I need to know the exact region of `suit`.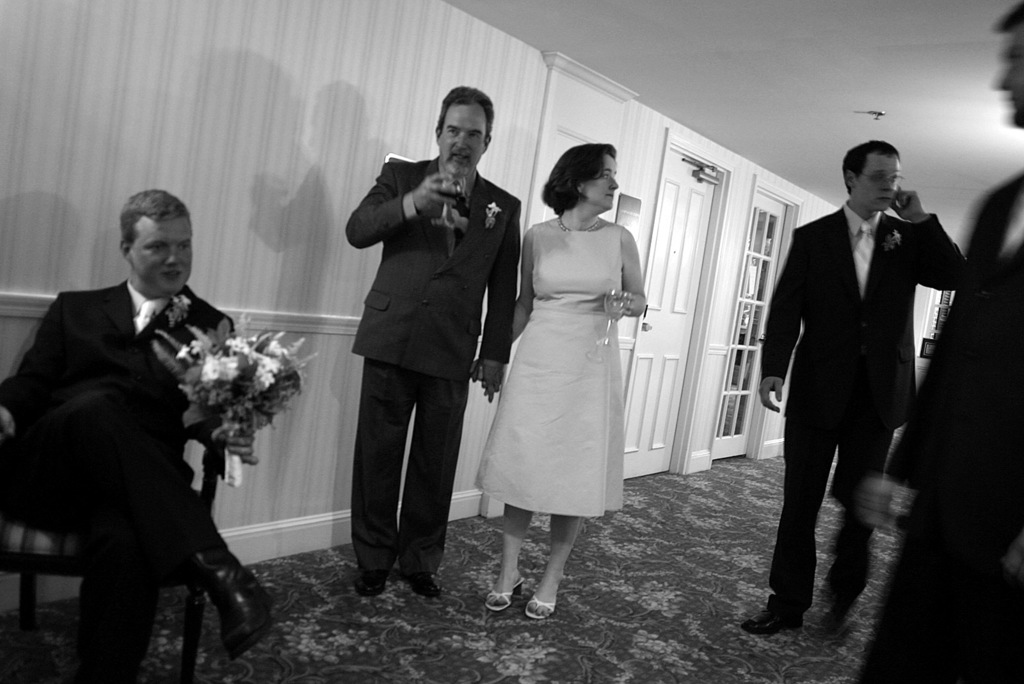
Region: region(849, 161, 1023, 683).
